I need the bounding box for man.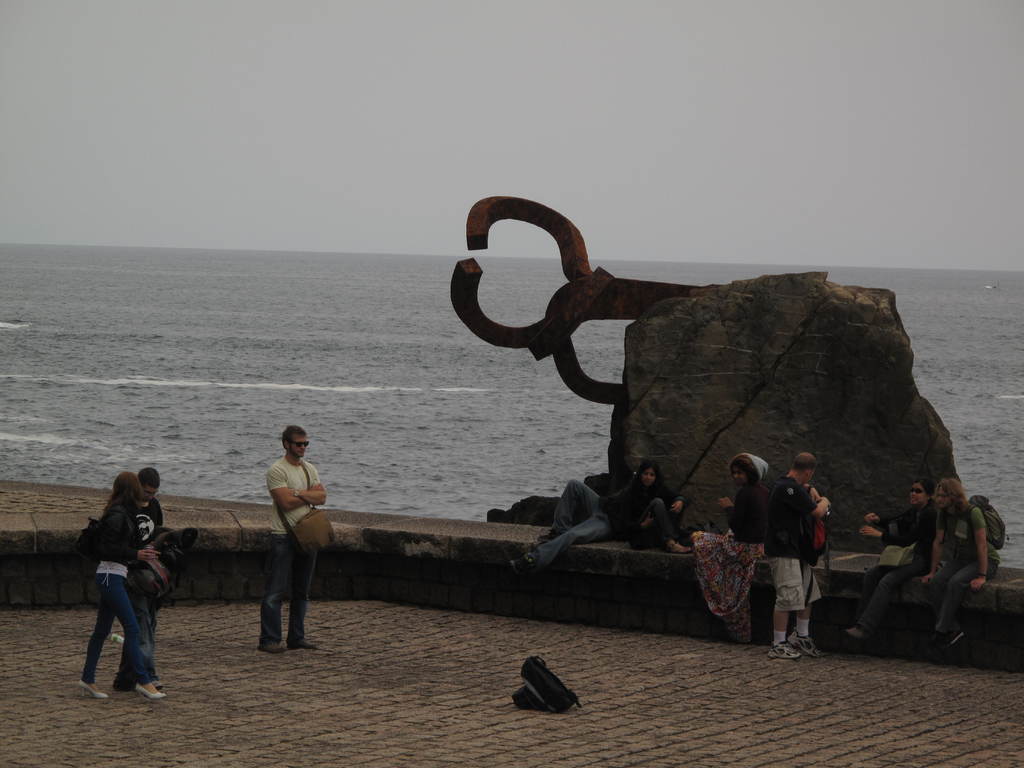
Here it is: [x1=920, y1=478, x2=1001, y2=647].
